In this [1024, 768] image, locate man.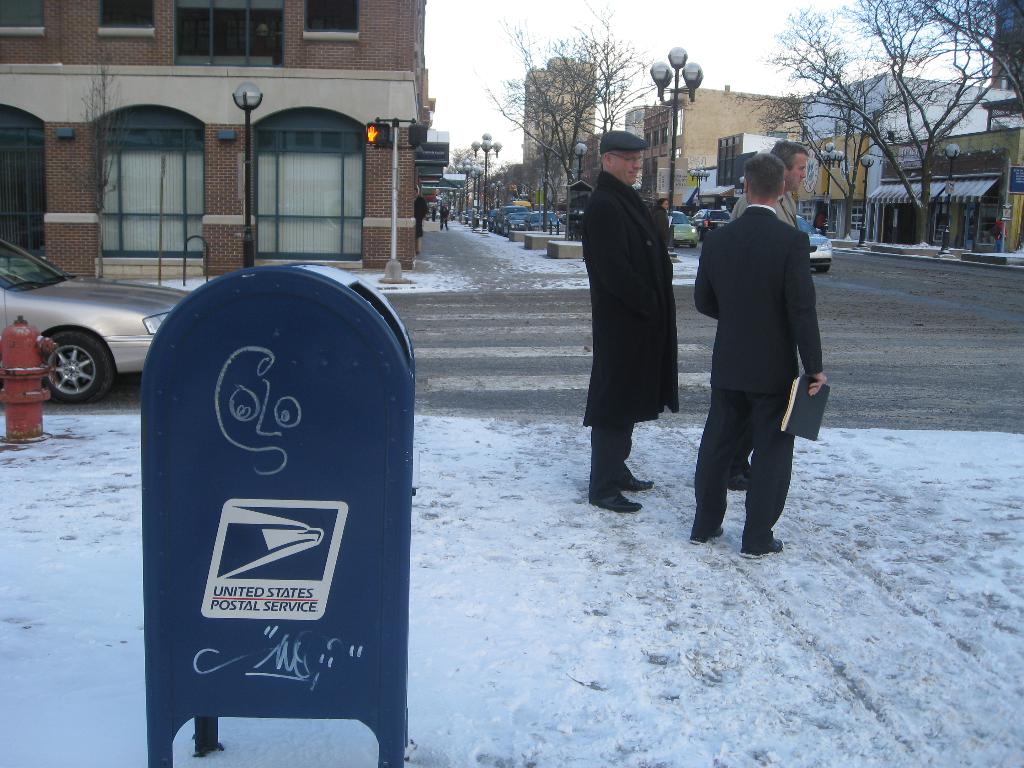
Bounding box: [731, 144, 809, 223].
